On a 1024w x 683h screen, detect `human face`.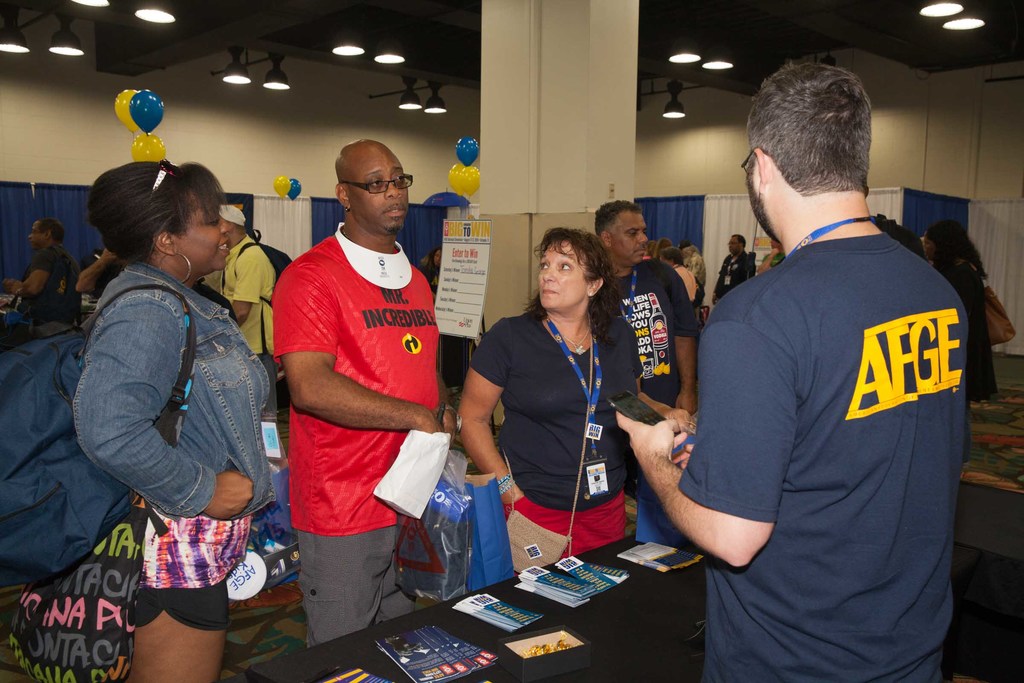
(730,236,743,252).
